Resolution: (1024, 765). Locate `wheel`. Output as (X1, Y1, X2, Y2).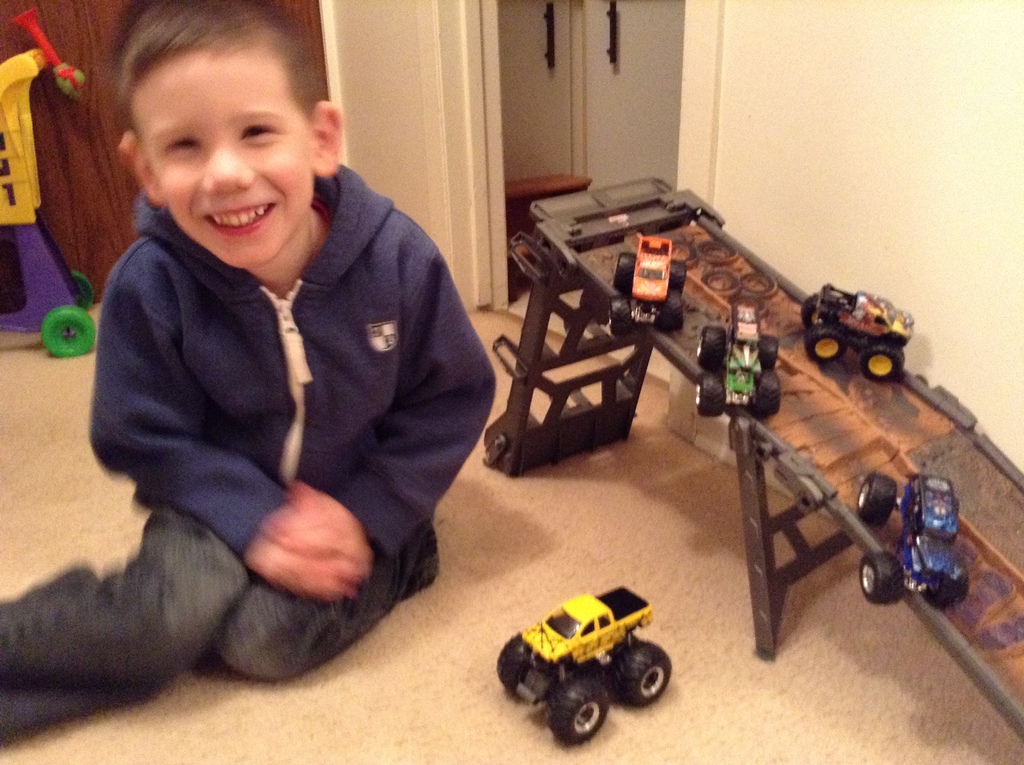
(73, 269, 92, 305).
